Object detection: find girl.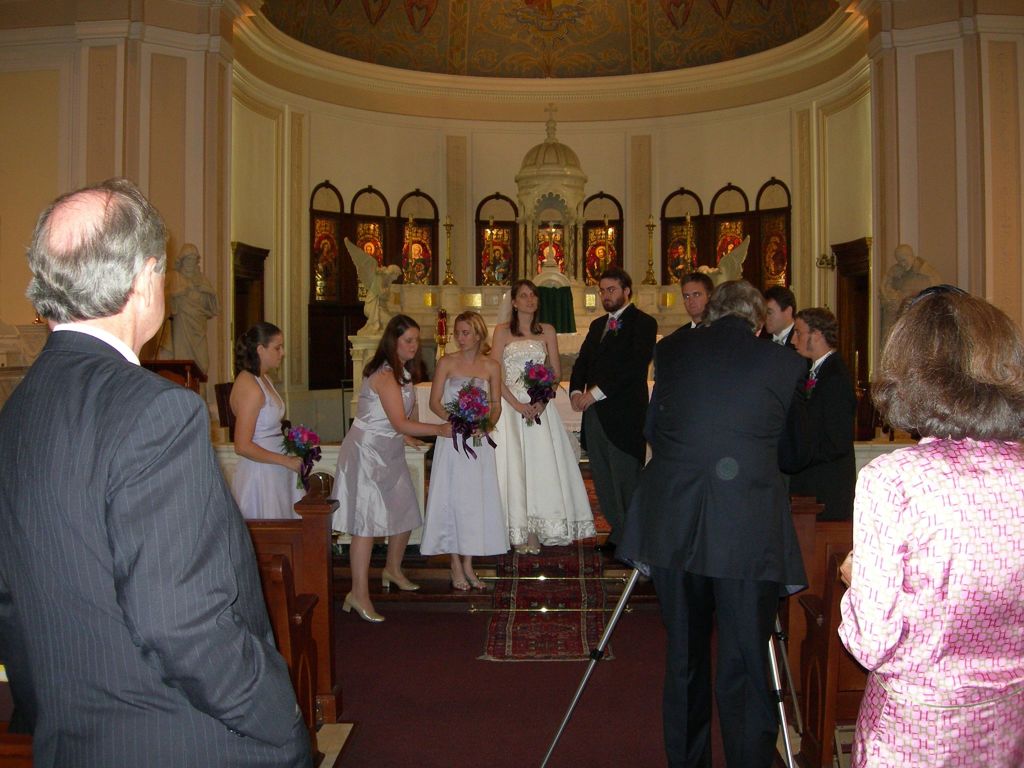
[left=420, top=312, right=508, bottom=590].
